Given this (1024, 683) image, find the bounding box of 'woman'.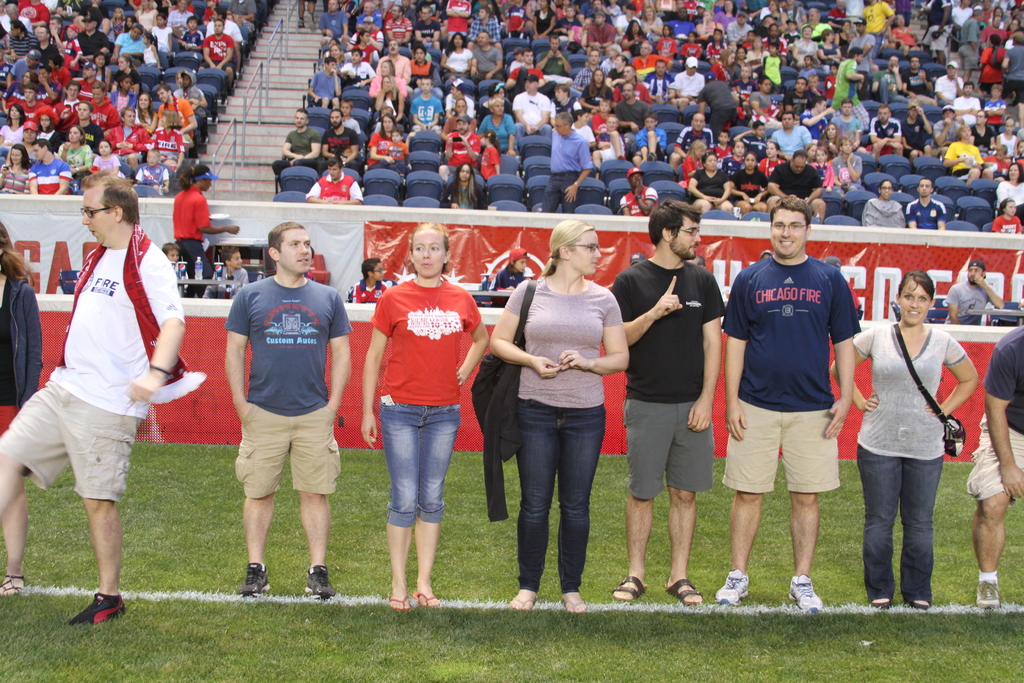
locate(791, 26, 816, 70).
